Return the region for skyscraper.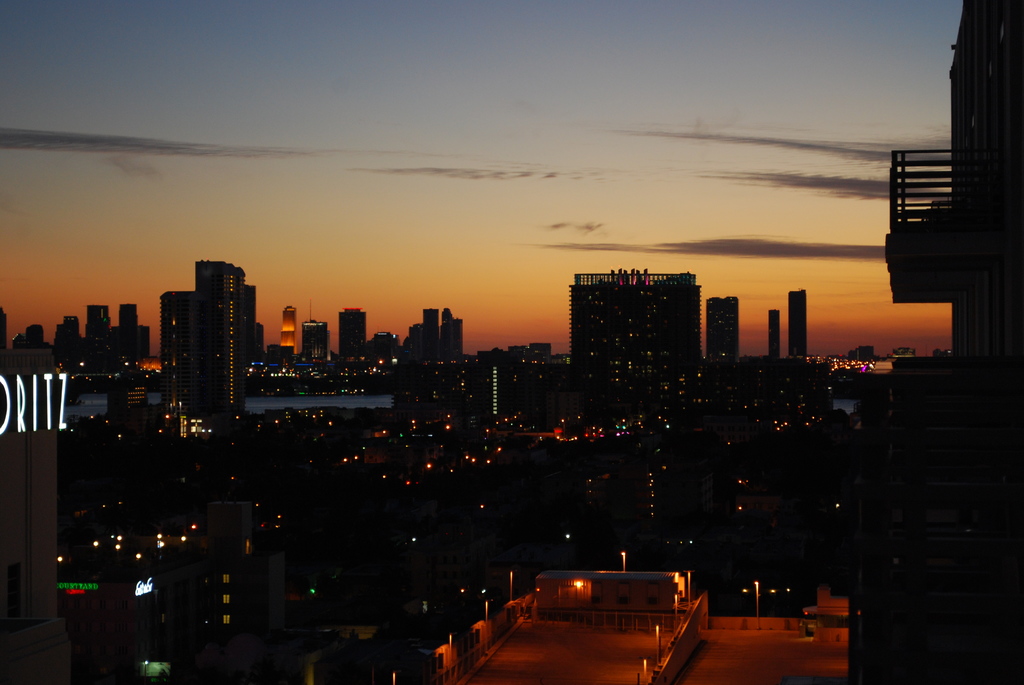
372/337/403/367.
